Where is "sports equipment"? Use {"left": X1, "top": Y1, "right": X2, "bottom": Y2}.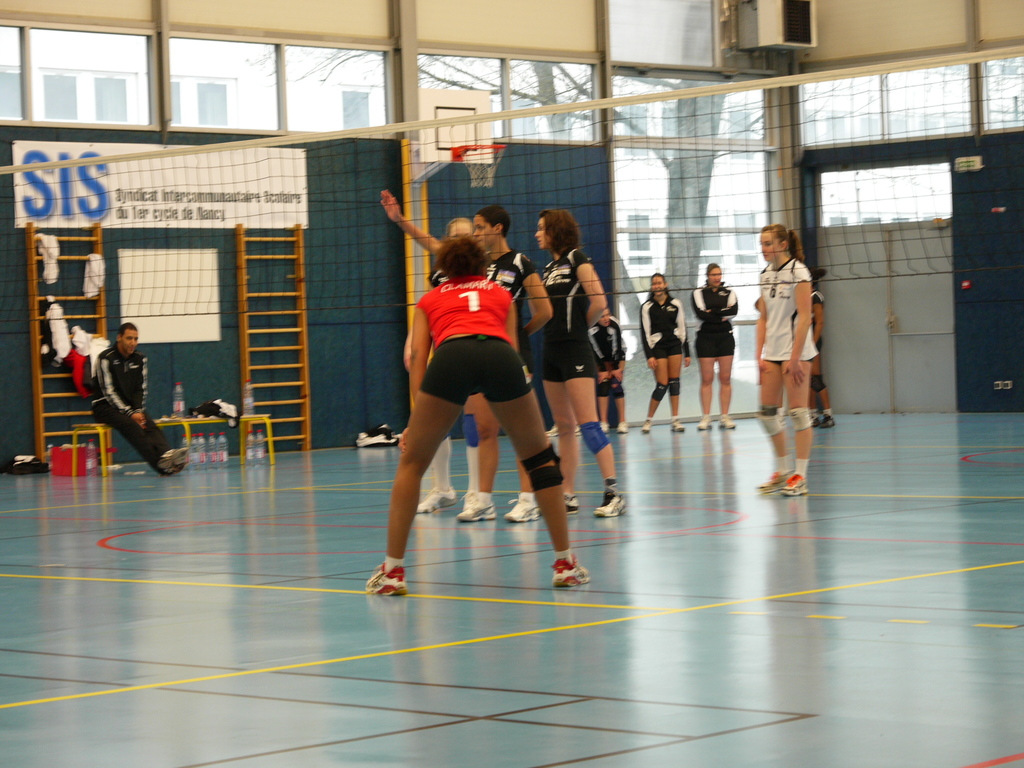
{"left": 502, "top": 492, "right": 538, "bottom": 522}.
